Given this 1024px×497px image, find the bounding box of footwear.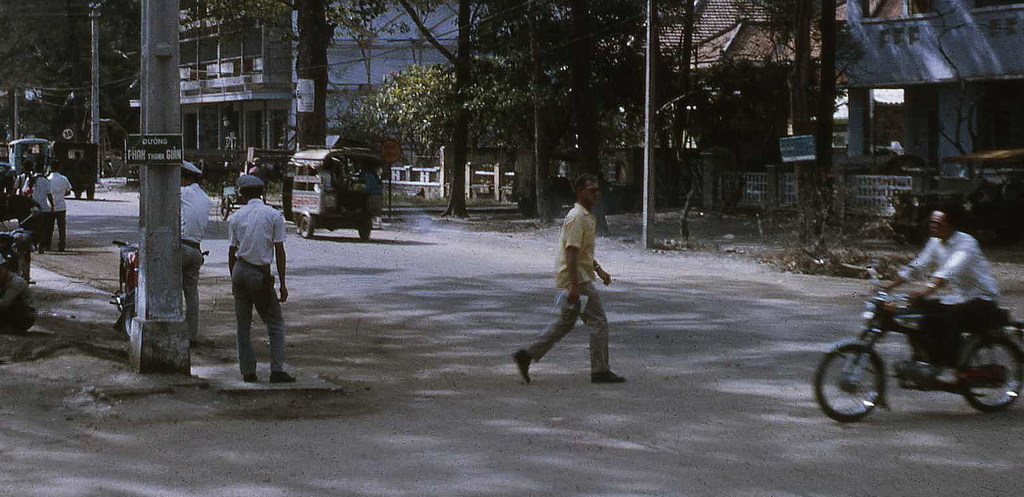
box(587, 371, 635, 383).
